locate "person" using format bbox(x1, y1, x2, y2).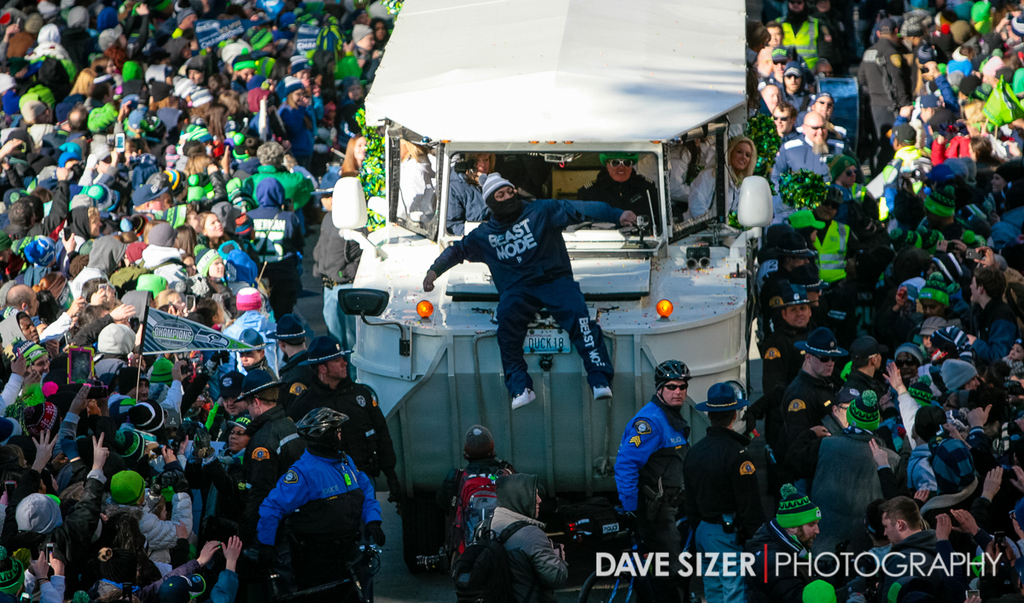
bbox(681, 381, 767, 599).
